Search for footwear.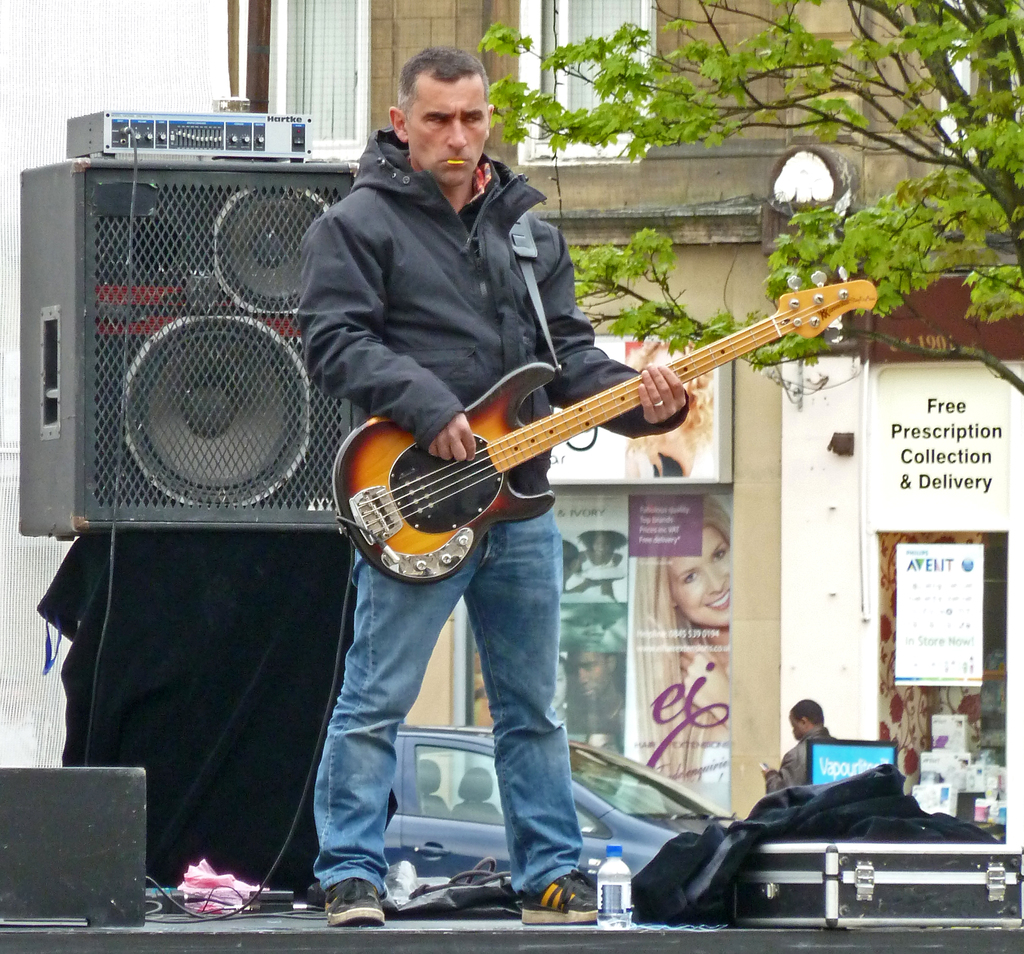
Found at crop(319, 872, 388, 929).
